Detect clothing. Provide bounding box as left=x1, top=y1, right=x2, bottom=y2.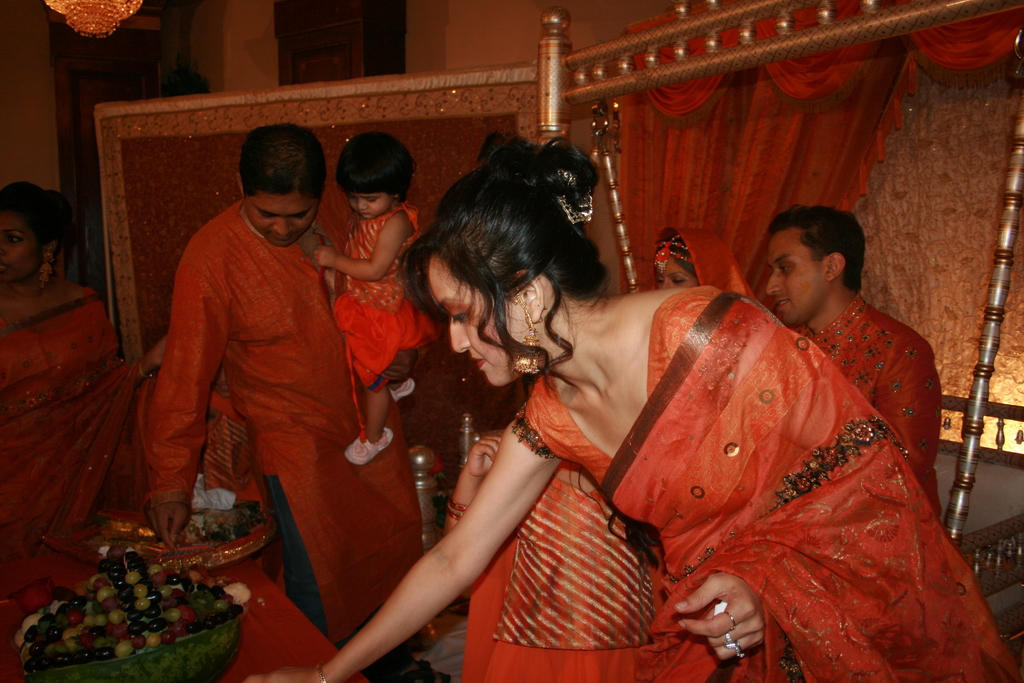
left=652, top=227, right=755, bottom=297.
